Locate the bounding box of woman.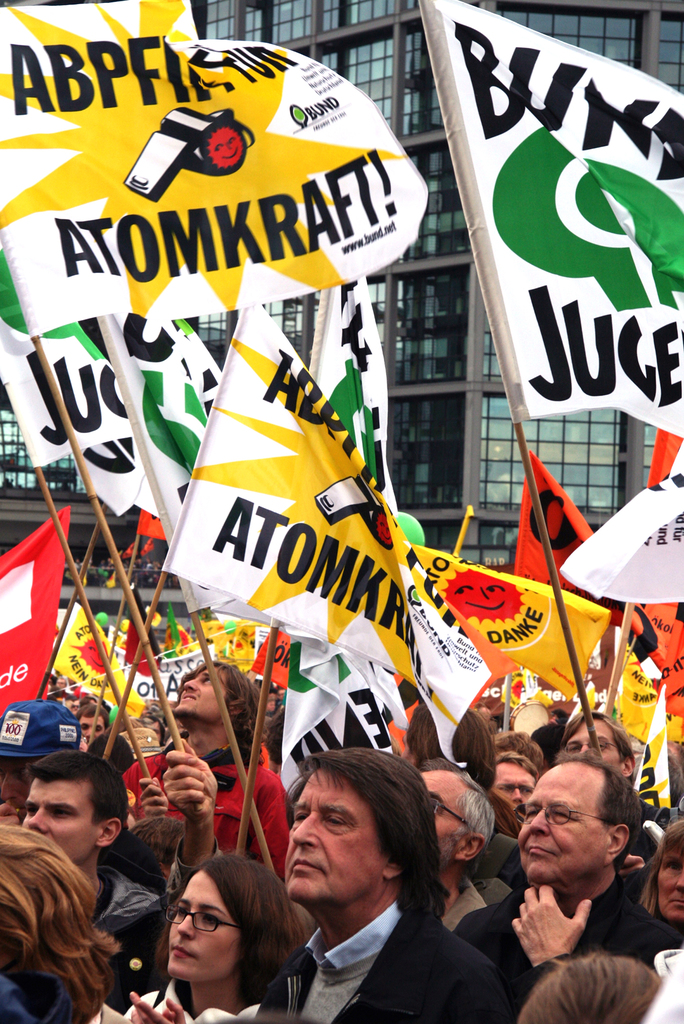
Bounding box: [642, 820, 683, 944].
